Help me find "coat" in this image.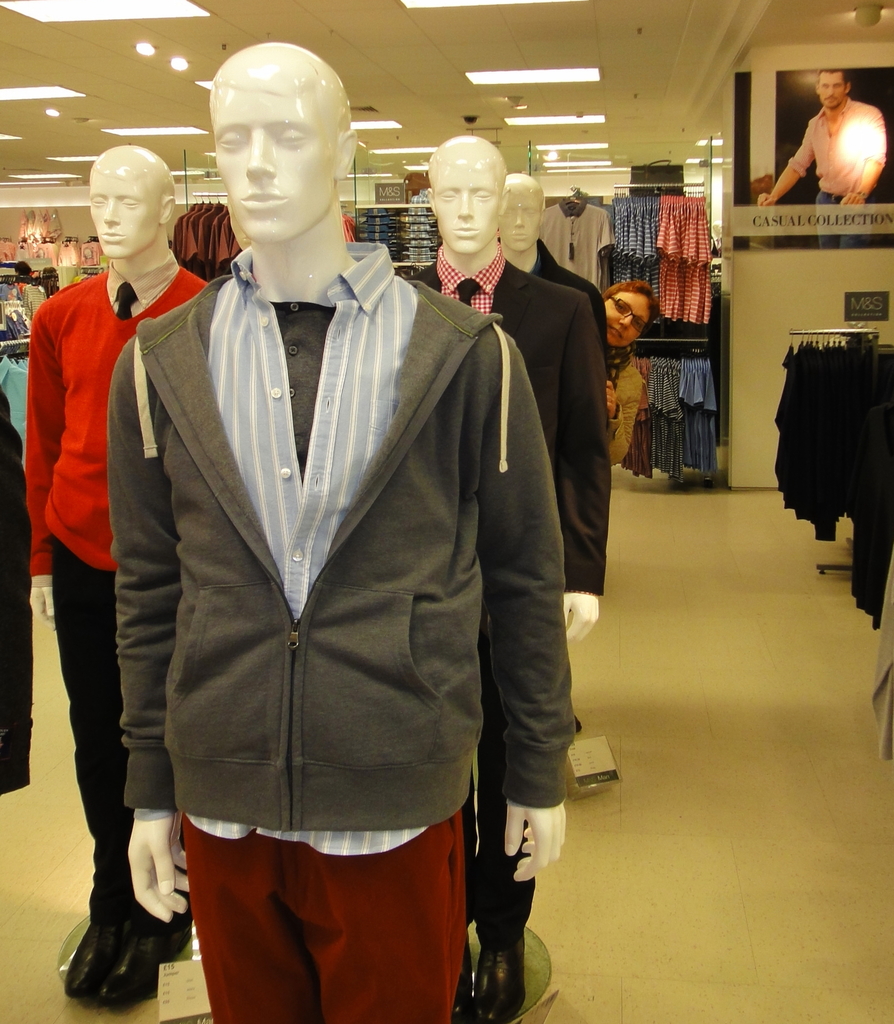
Found it: (397, 256, 617, 599).
